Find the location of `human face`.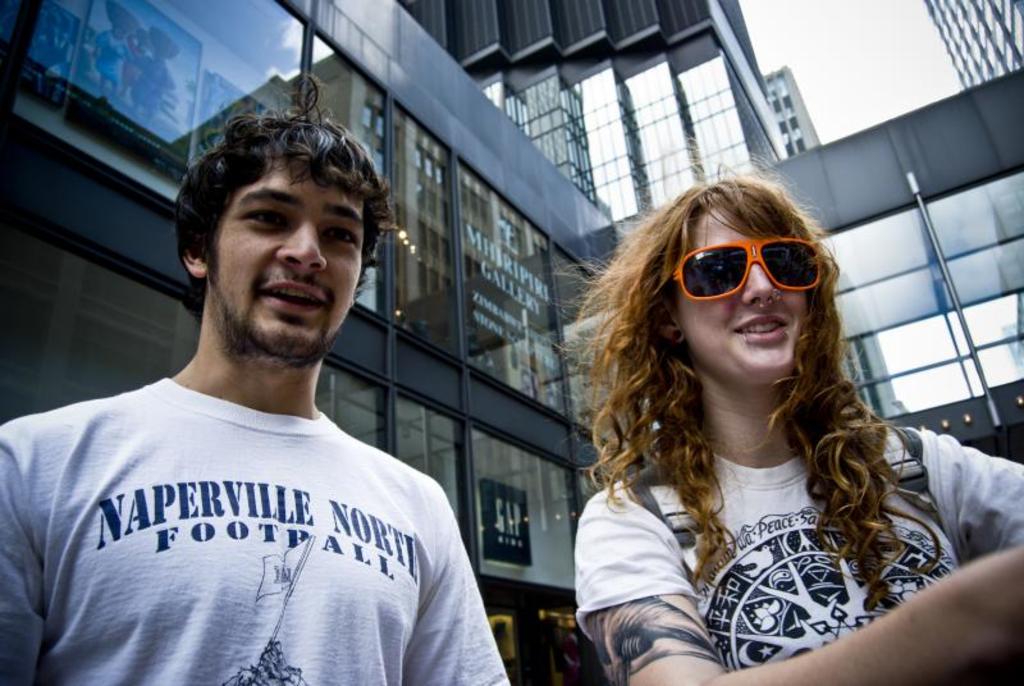
Location: x1=675, y1=206, x2=809, y2=388.
